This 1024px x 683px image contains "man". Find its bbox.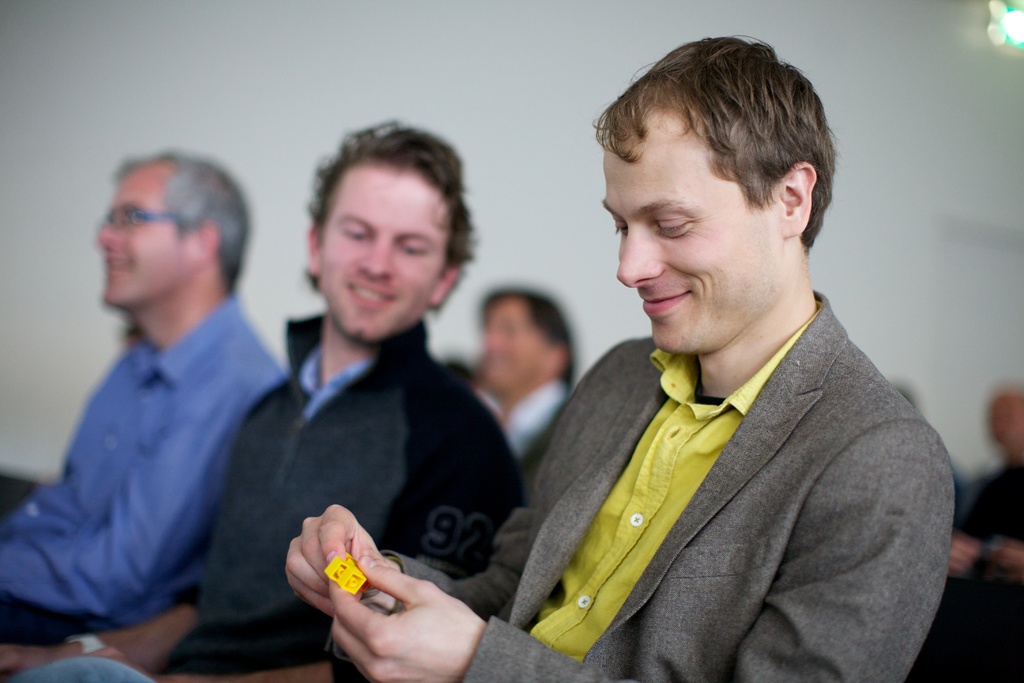
rect(286, 33, 956, 682).
